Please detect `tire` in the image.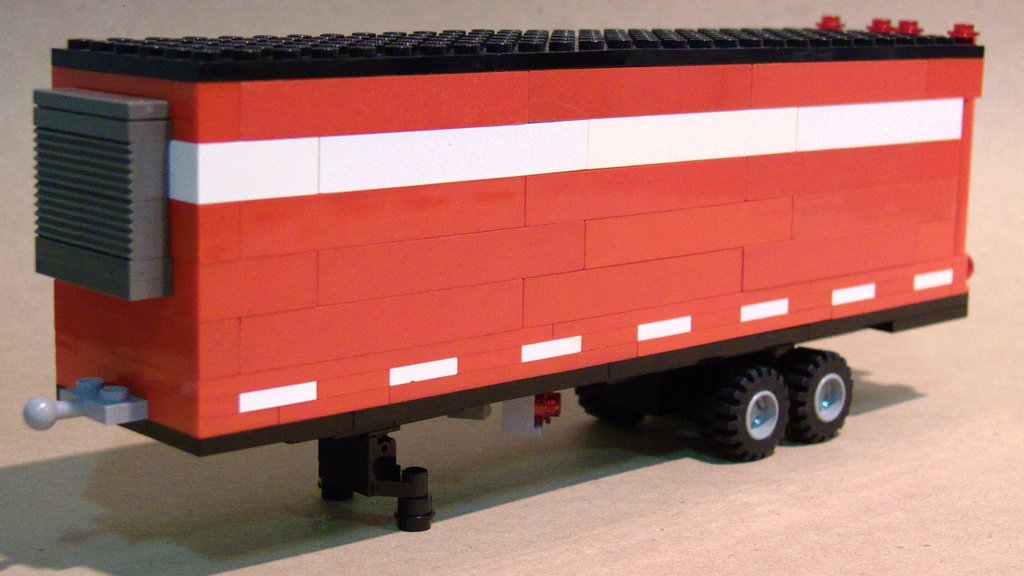
locate(703, 350, 812, 458).
